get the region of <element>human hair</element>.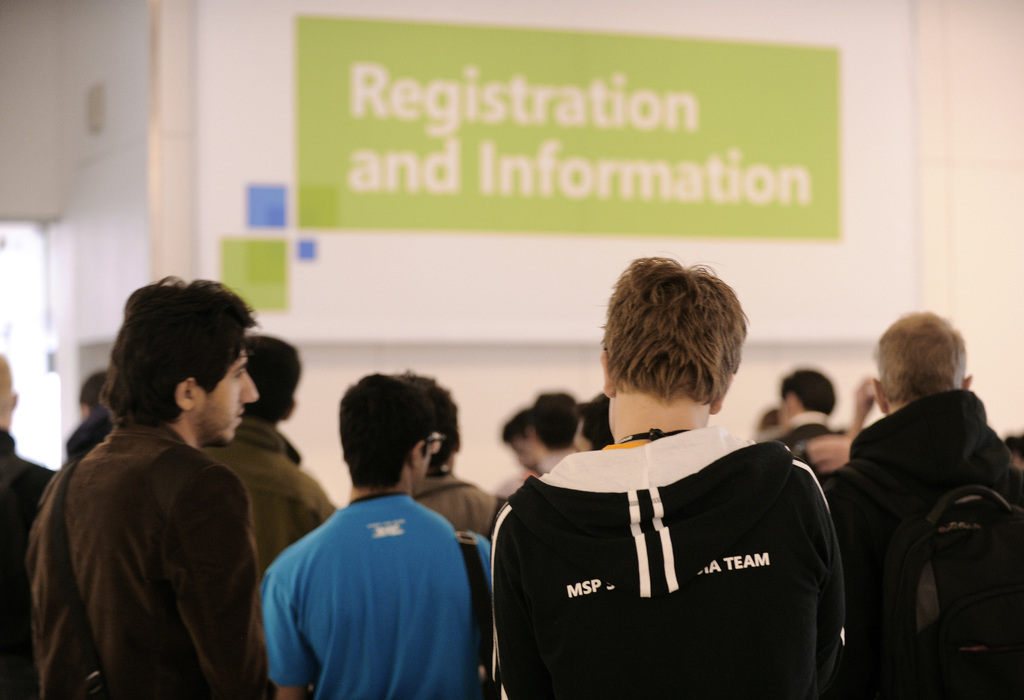
<region>531, 392, 582, 452</region>.
